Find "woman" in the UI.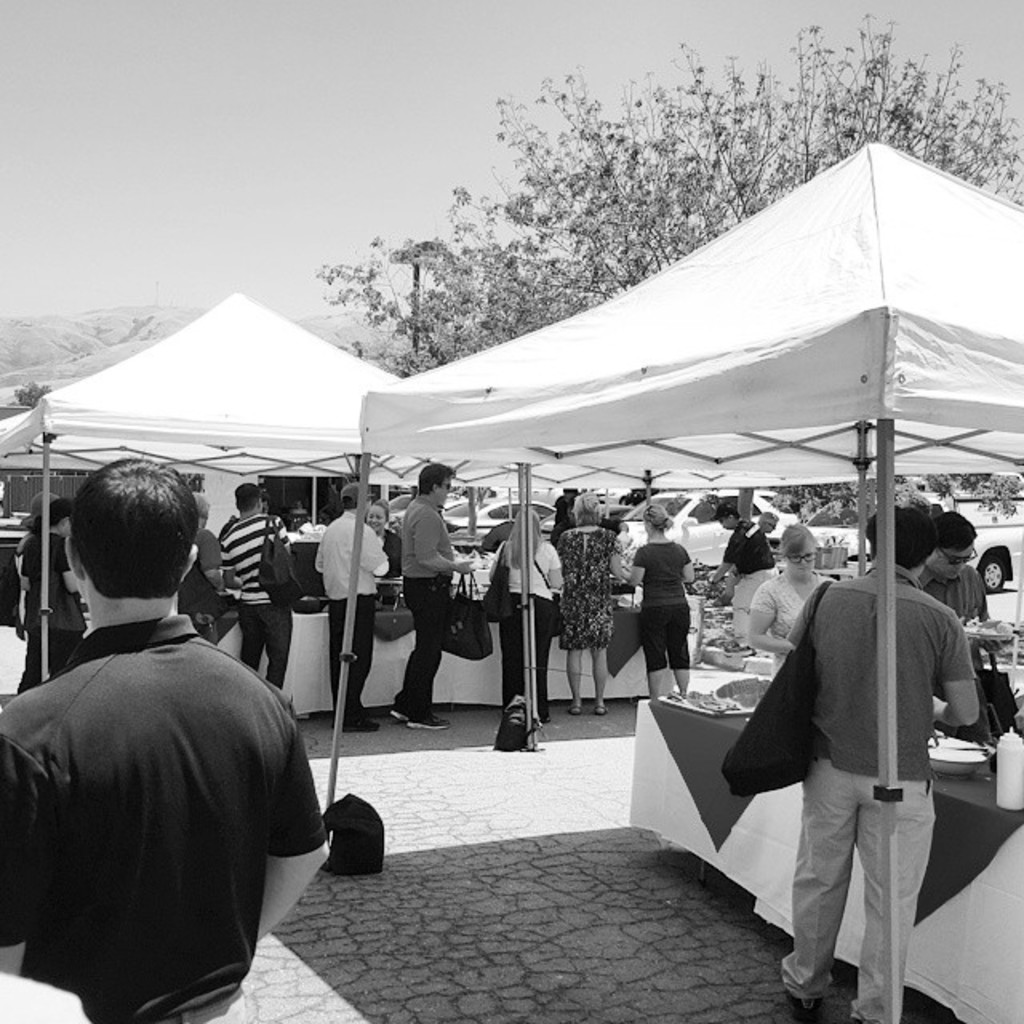
UI element at x1=746 y1=526 x2=842 y2=688.
